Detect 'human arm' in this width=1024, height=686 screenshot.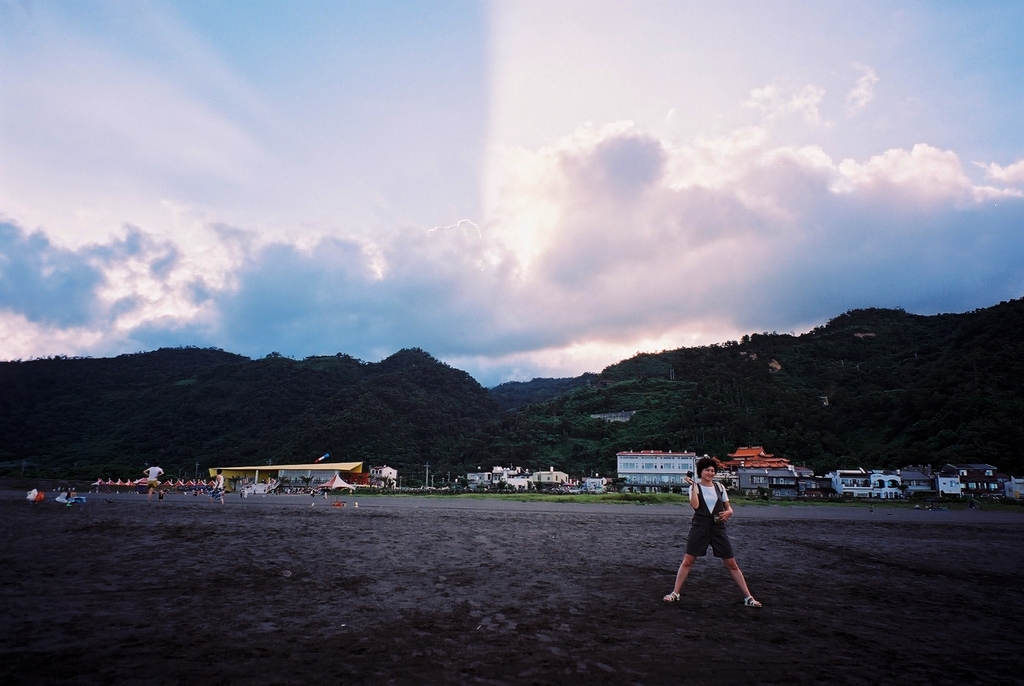
Detection: select_region(716, 486, 734, 522).
